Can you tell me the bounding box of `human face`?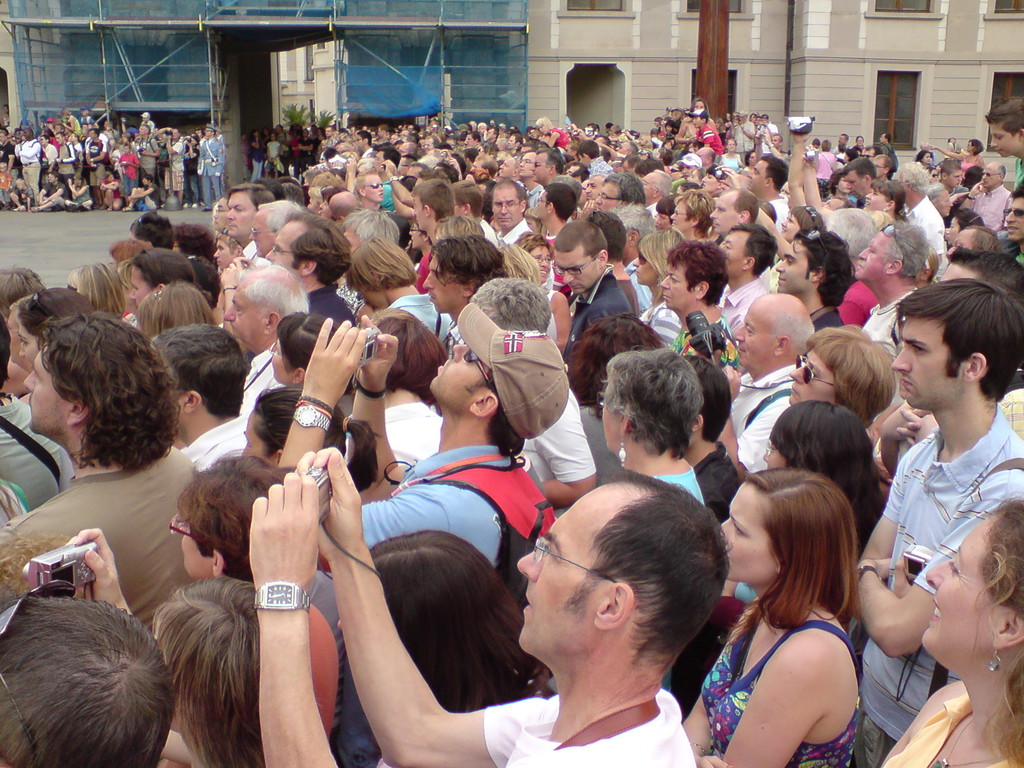
x1=500 y1=157 x2=514 y2=174.
